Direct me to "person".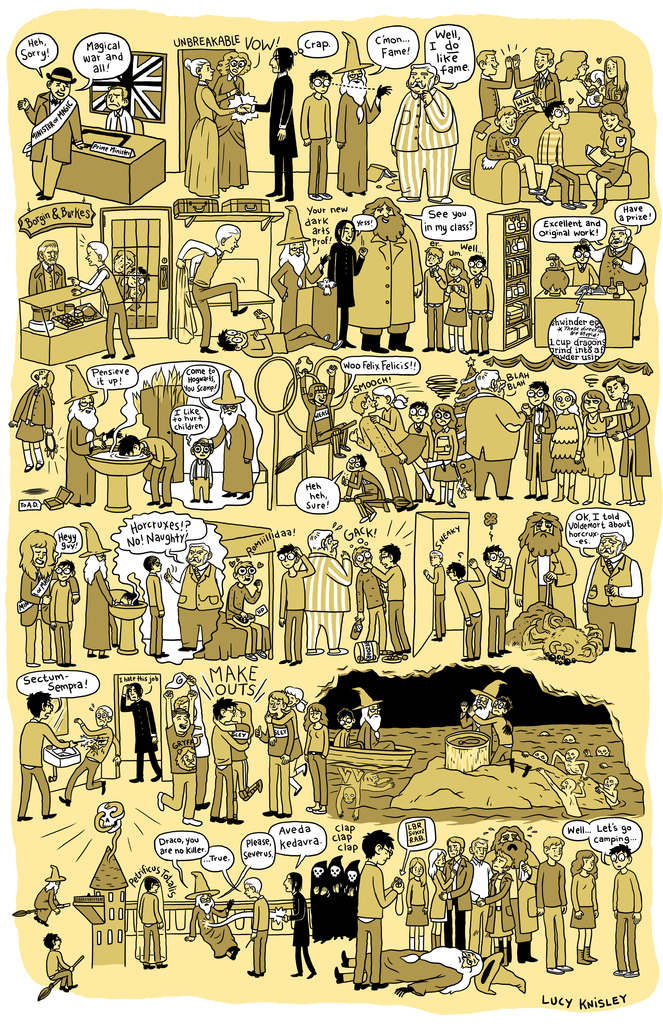
Direction: rect(342, 452, 382, 522).
